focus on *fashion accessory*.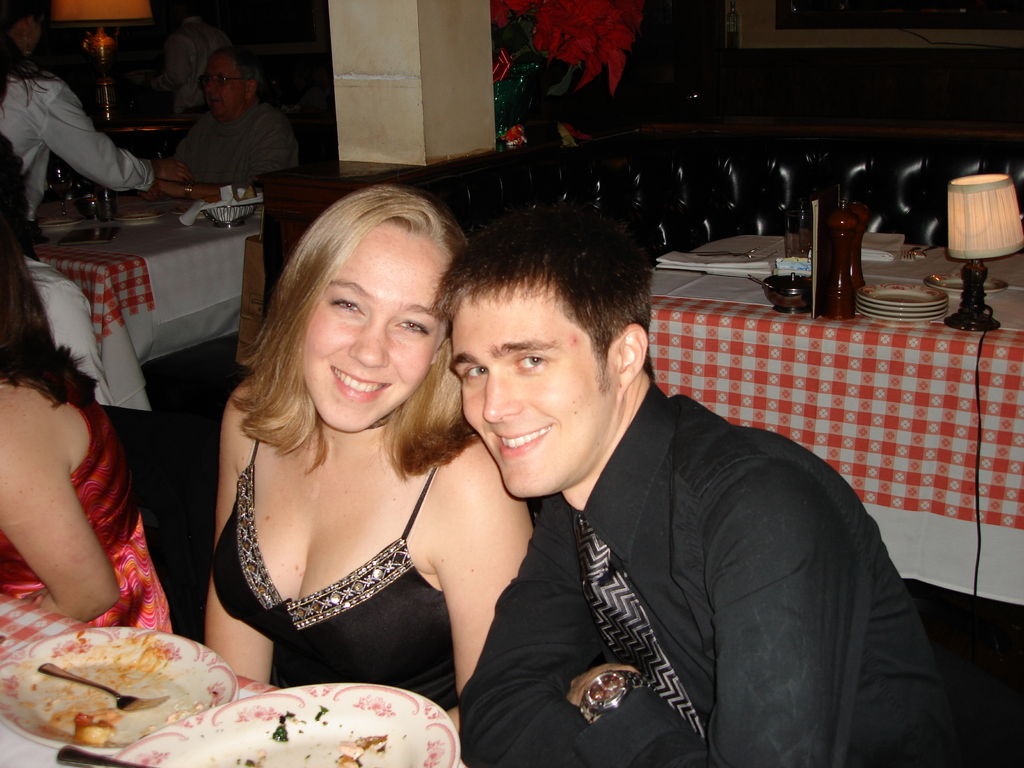
Focused at crop(578, 512, 707, 737).
